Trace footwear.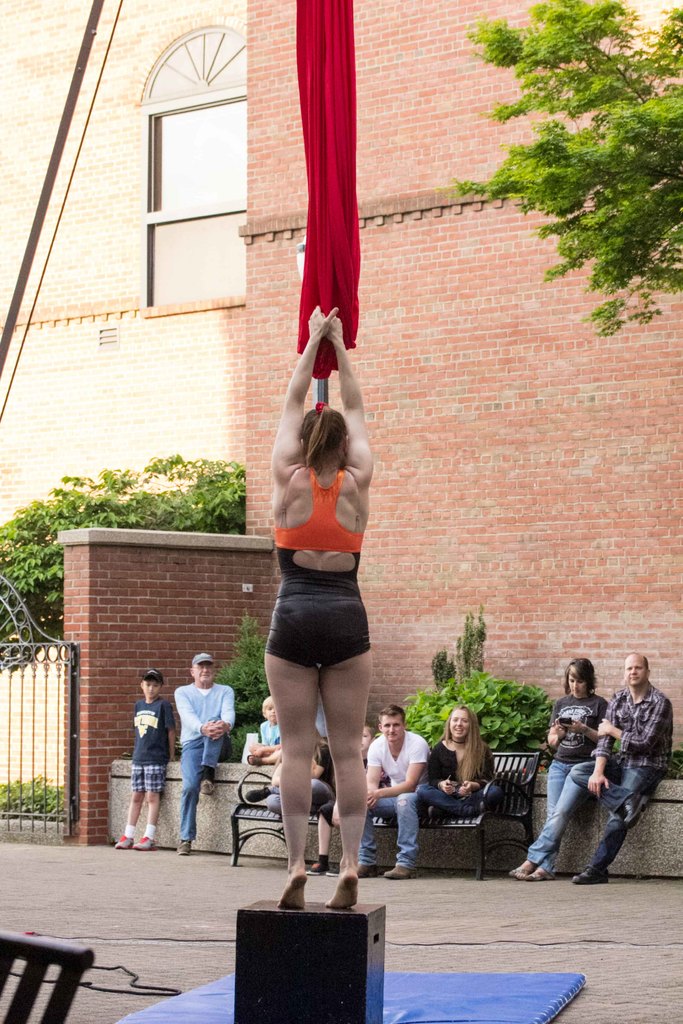
Traced to 518 867 560 884.
